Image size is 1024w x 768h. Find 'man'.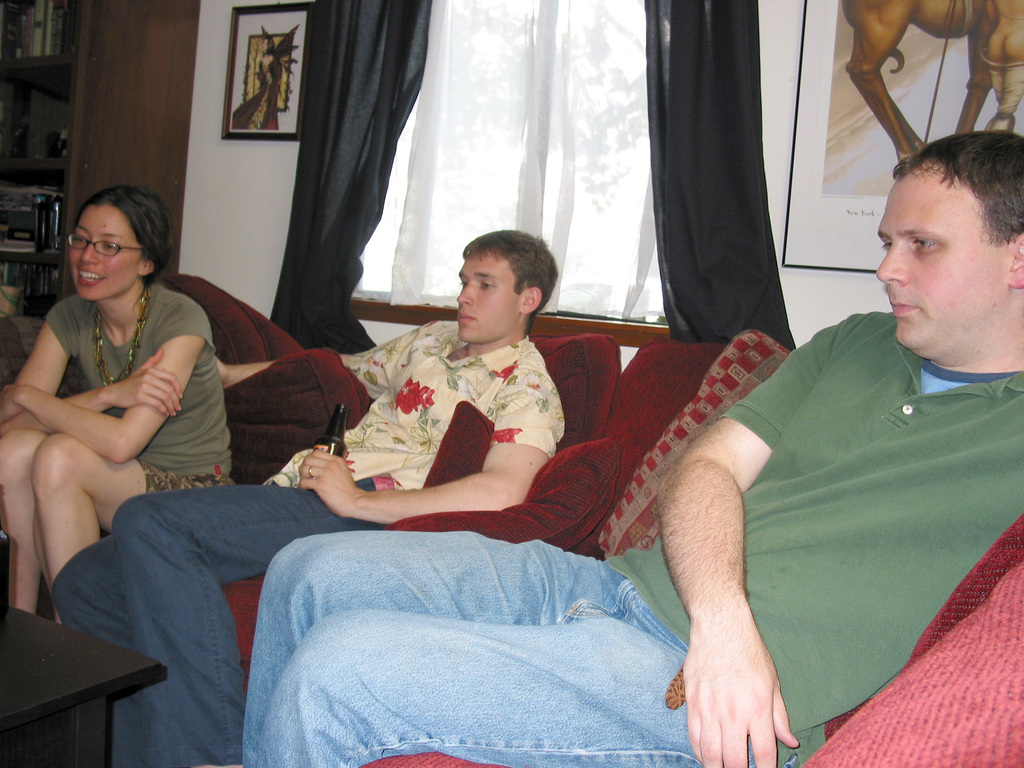
(45,225,570,767).
